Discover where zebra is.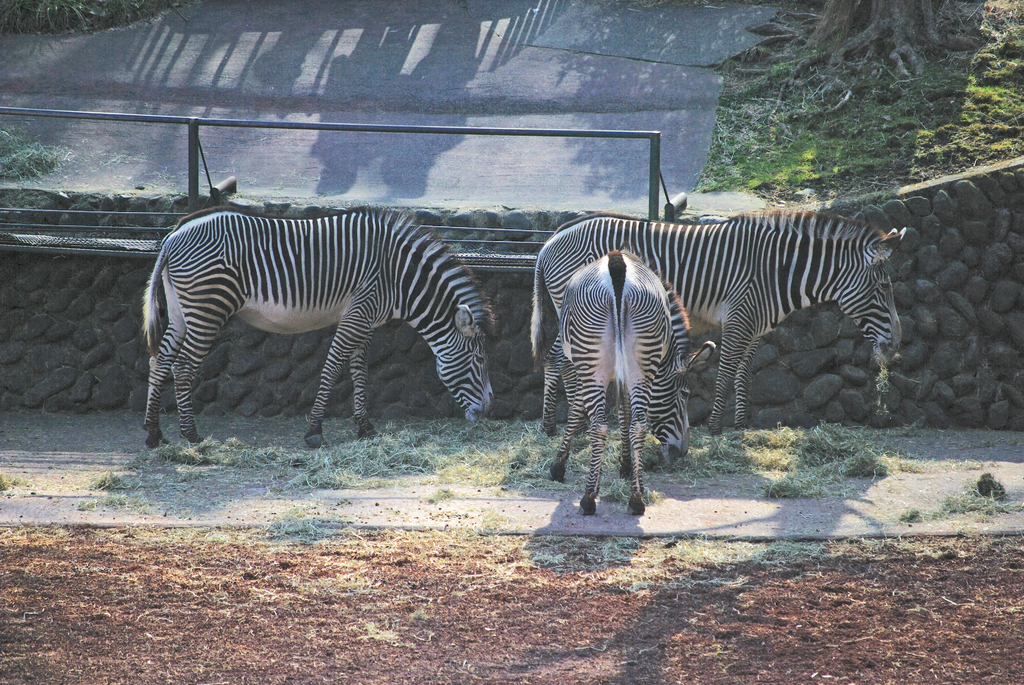
Discovered at crop(139, 200, 497, 448).
